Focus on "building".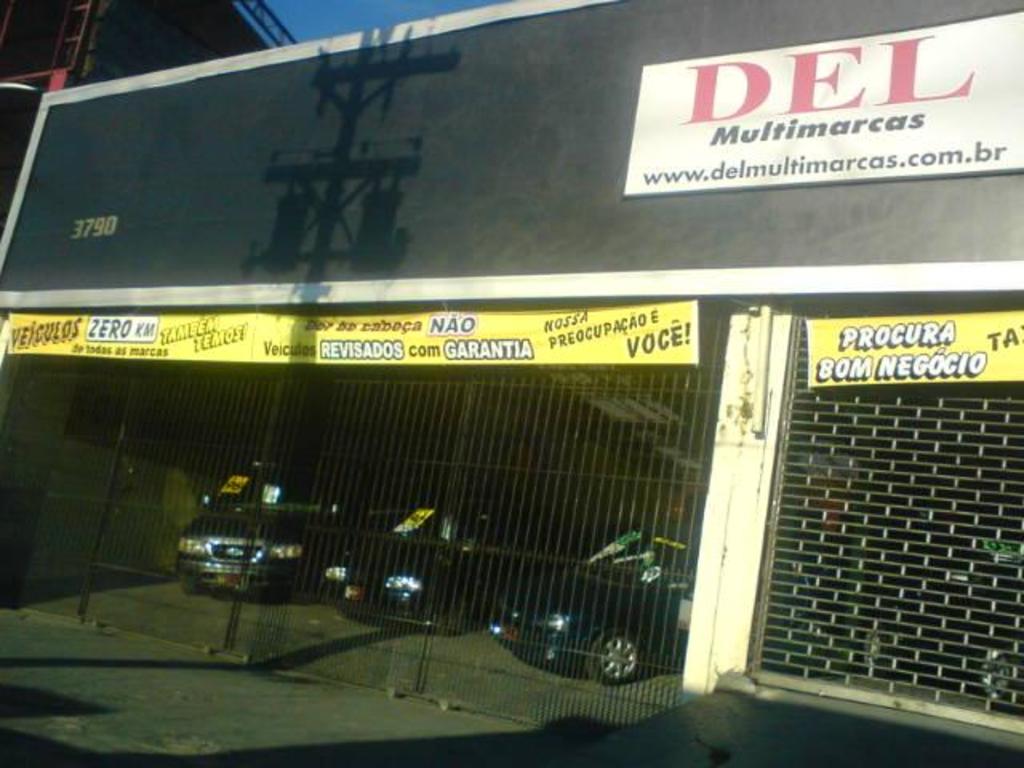
Focused at {"x1": 0, "y1": 0, "x2": 296, "y2": 227}.
